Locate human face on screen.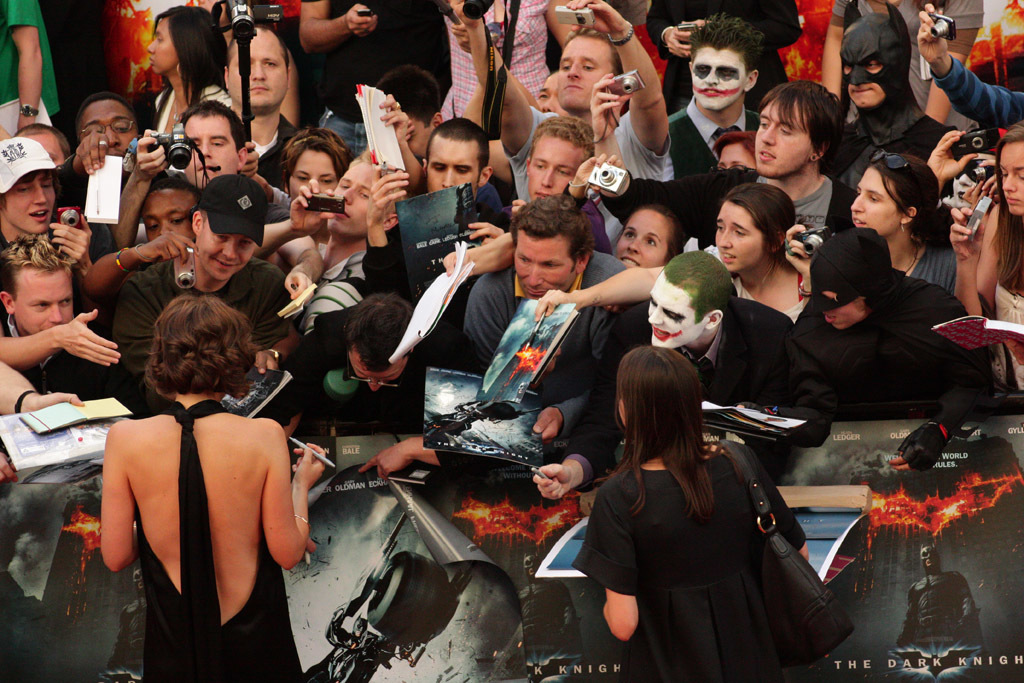
On screen at [left=836, top=59, right=889, bottom=108].
